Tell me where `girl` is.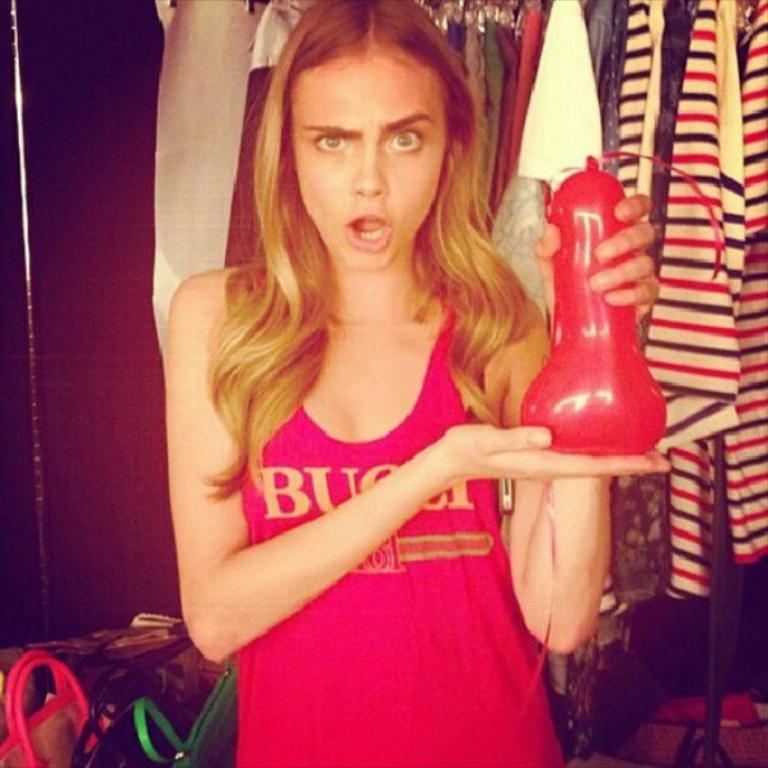
`girl` is at left=156, top=0, right=670, bottom=767.
